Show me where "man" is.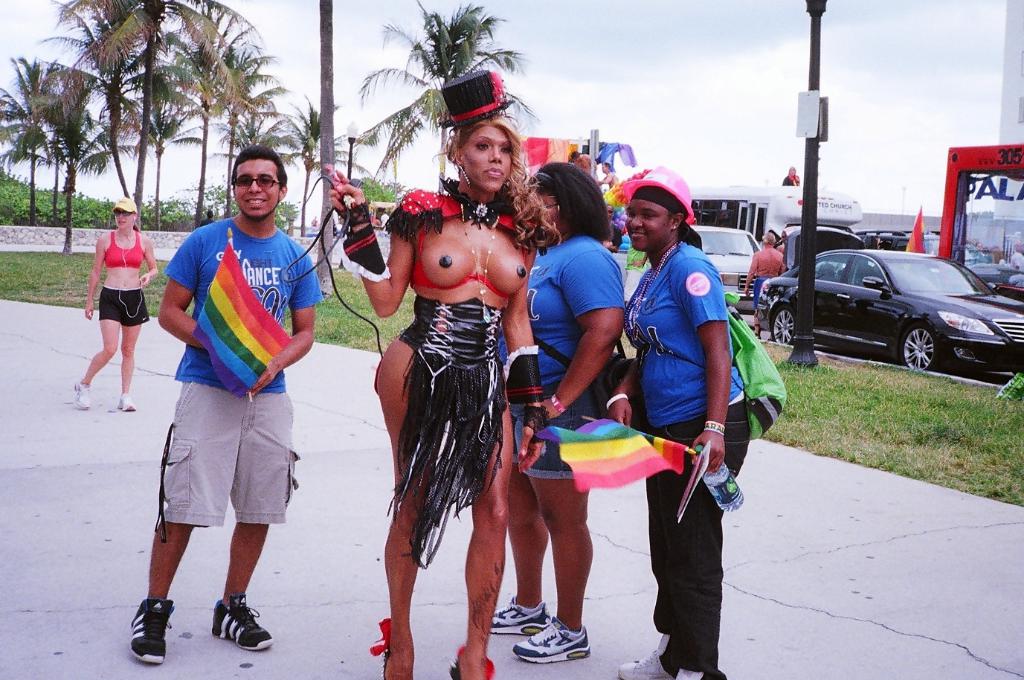
"man" is at region(742, 231, 786, 339).
